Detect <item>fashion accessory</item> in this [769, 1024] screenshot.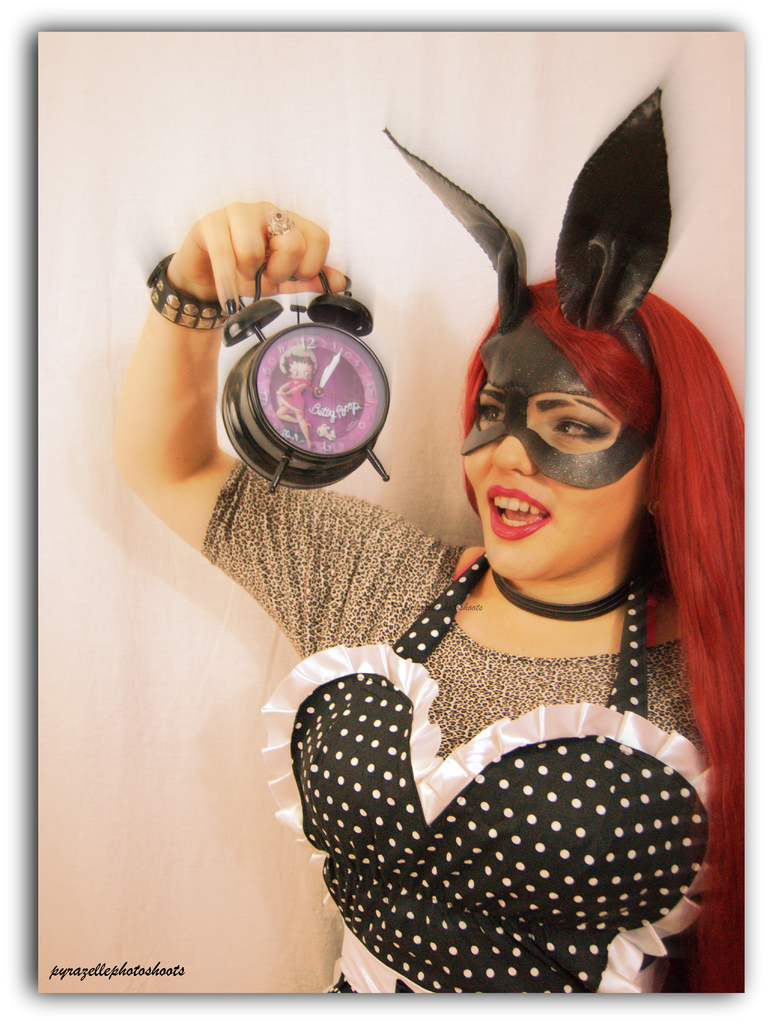
Detection: 267, 207, 295, 243.
